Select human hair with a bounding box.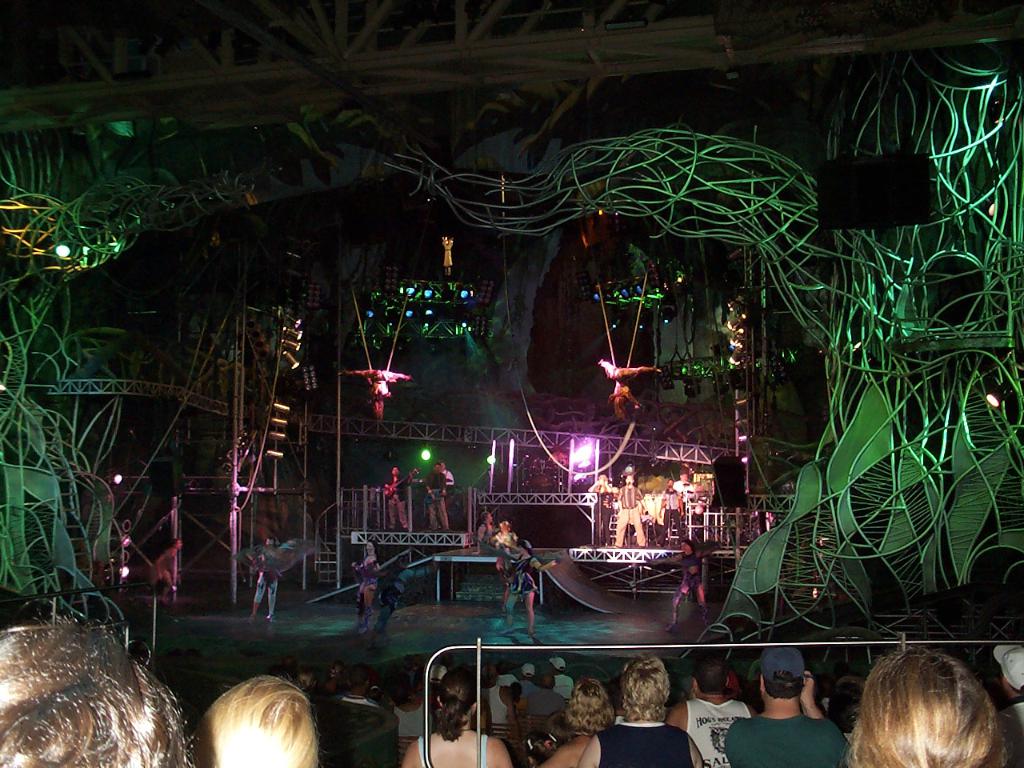
295/666/318/687.
